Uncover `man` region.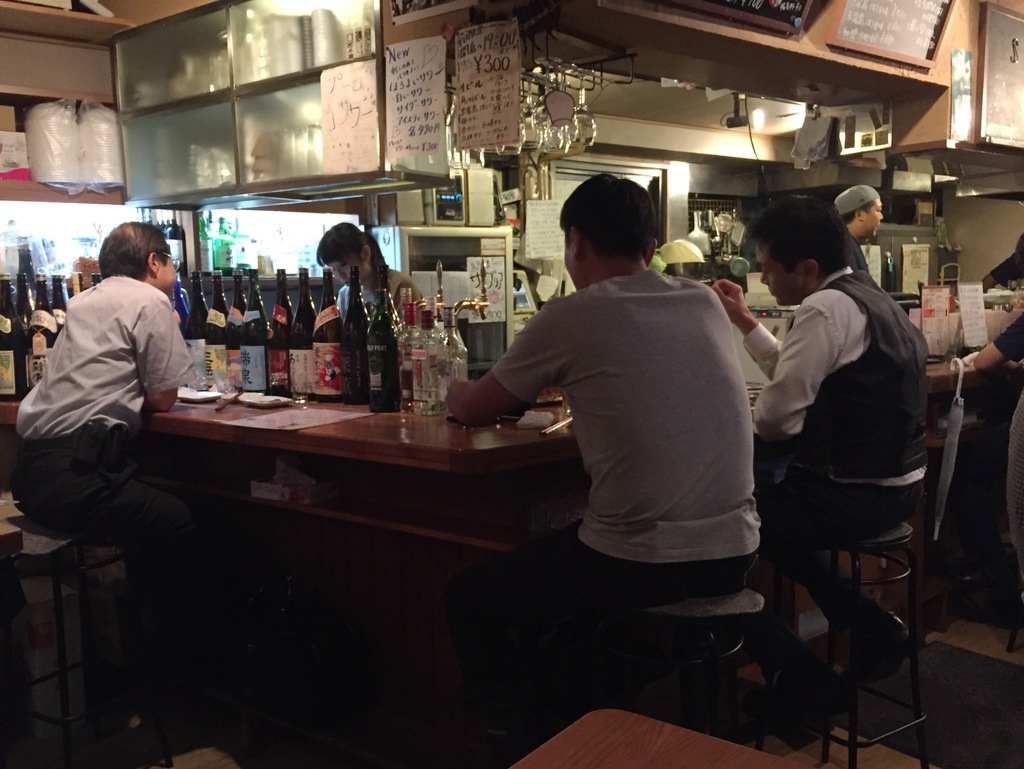
Uncovered: <bbox>728, 185, 943, 672</bbox>.
